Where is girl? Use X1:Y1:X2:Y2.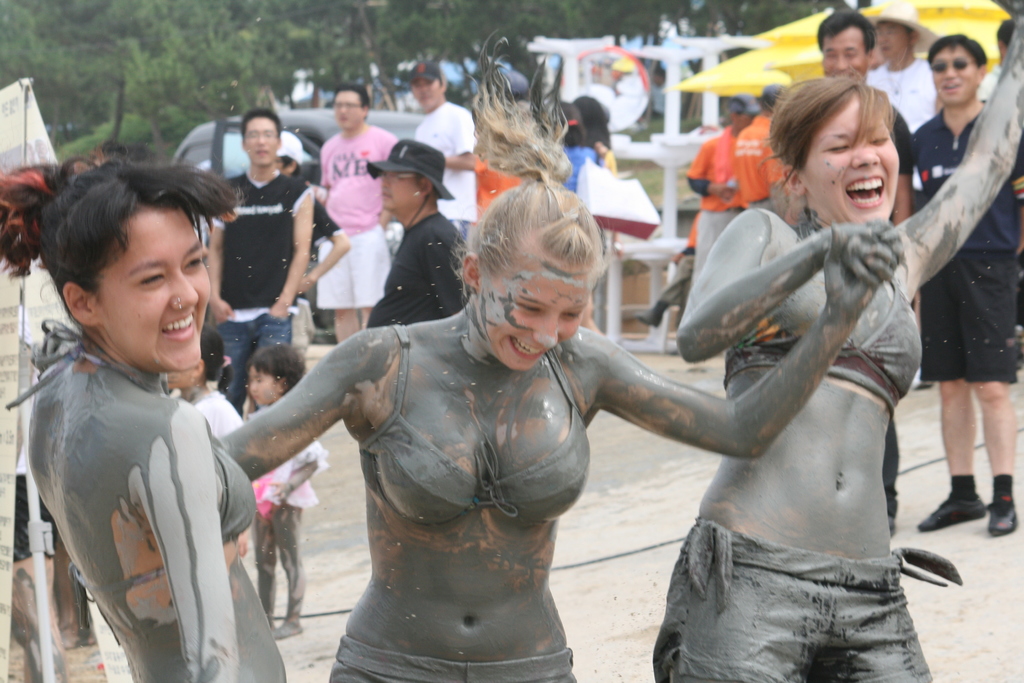
211:25:902:682.
